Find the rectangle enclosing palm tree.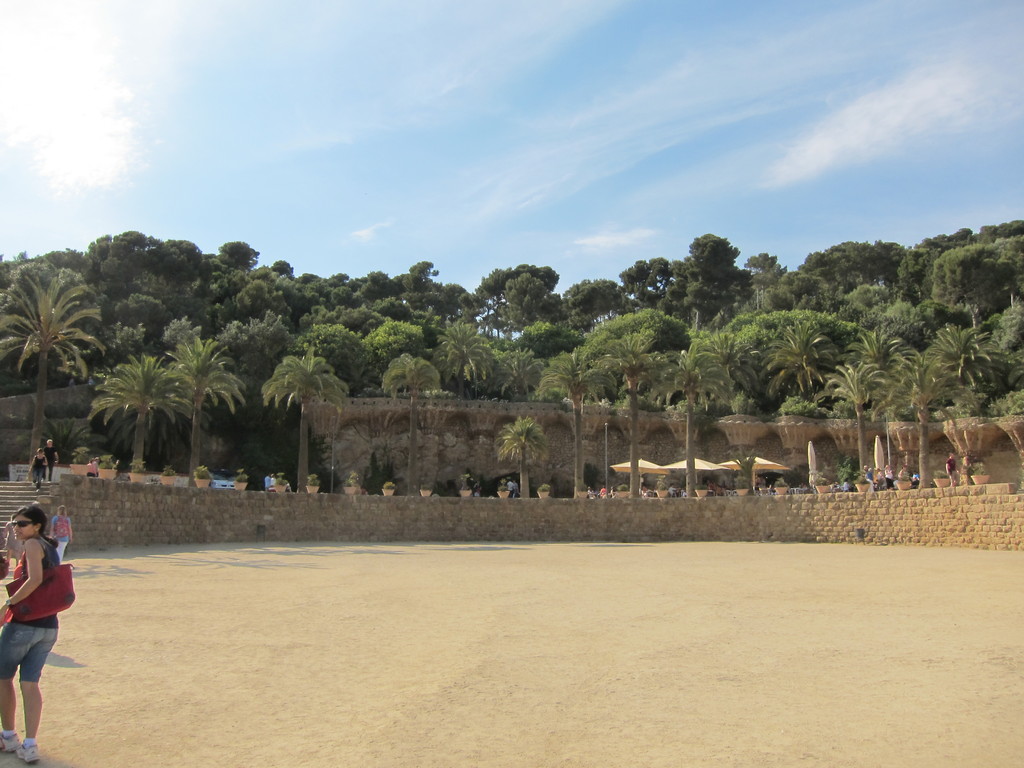
bbox(551, 338, 613, 506).
